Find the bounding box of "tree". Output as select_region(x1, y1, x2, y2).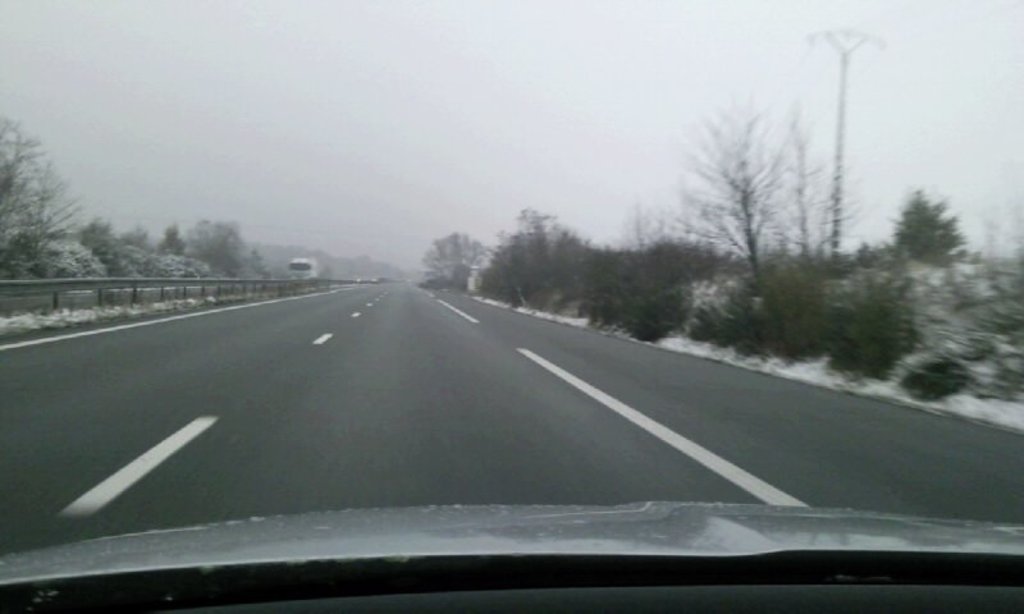
select_region(420, 229, 490, 290).
